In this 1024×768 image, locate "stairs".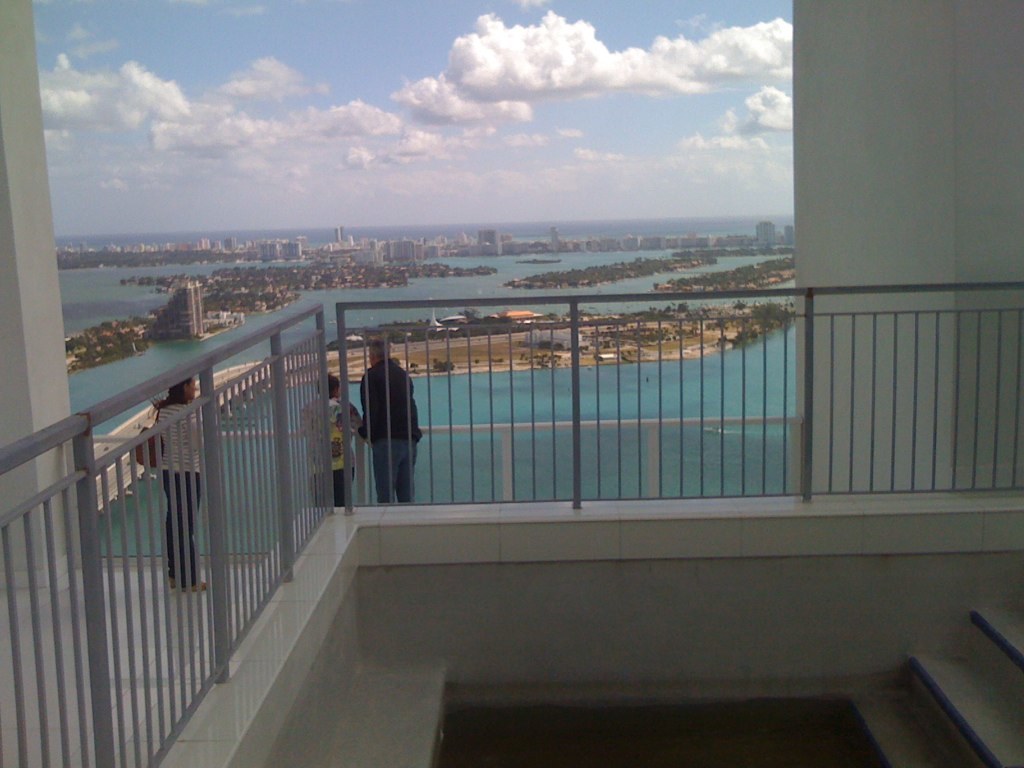
Bounding box: locate(324, 660, 449, 767).
